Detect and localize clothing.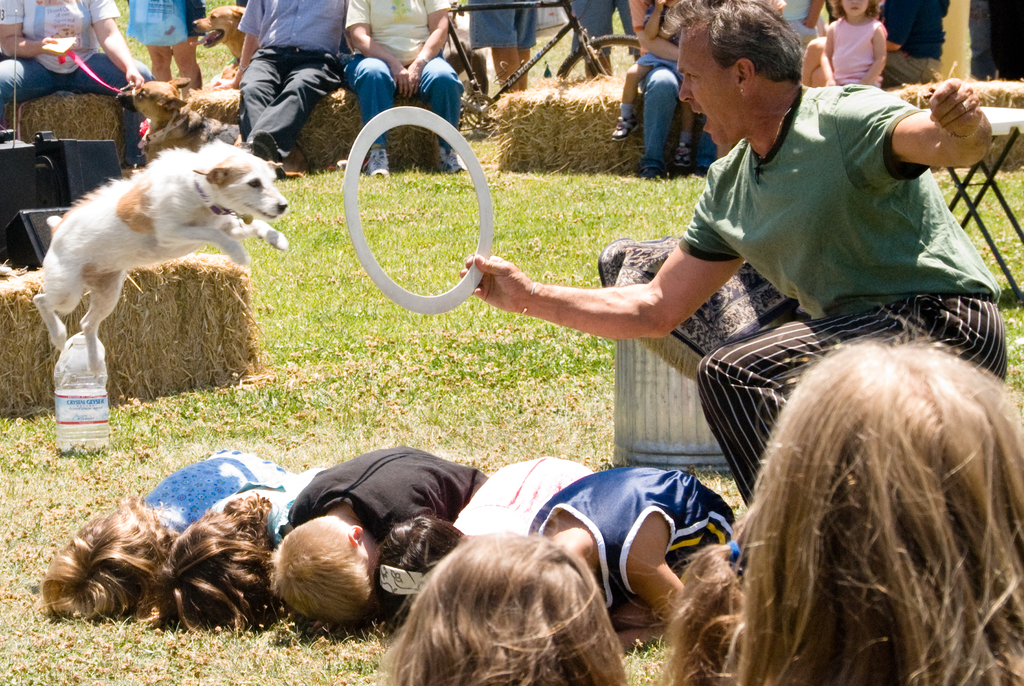
Localized at Rect(238, 0, 355, 180).
